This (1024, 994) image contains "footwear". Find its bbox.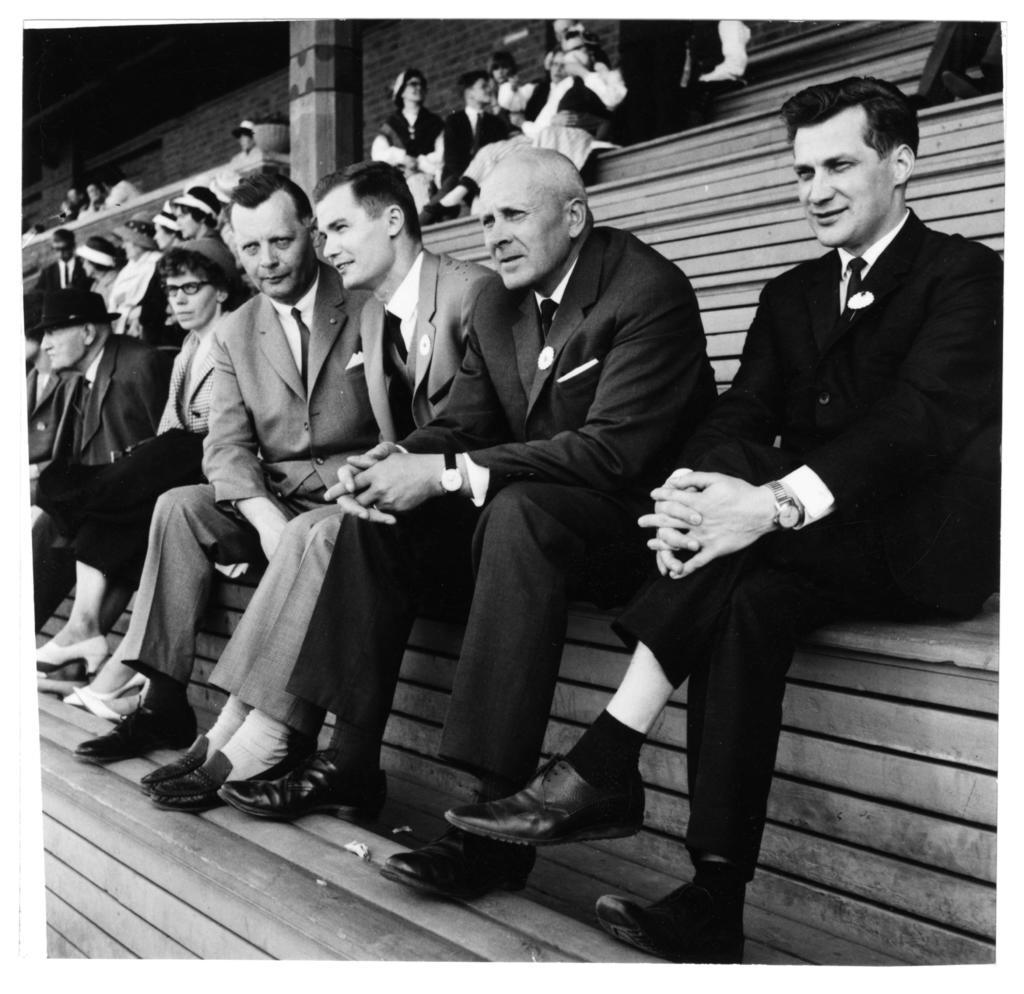
detection(75, 697, 191, 763).
